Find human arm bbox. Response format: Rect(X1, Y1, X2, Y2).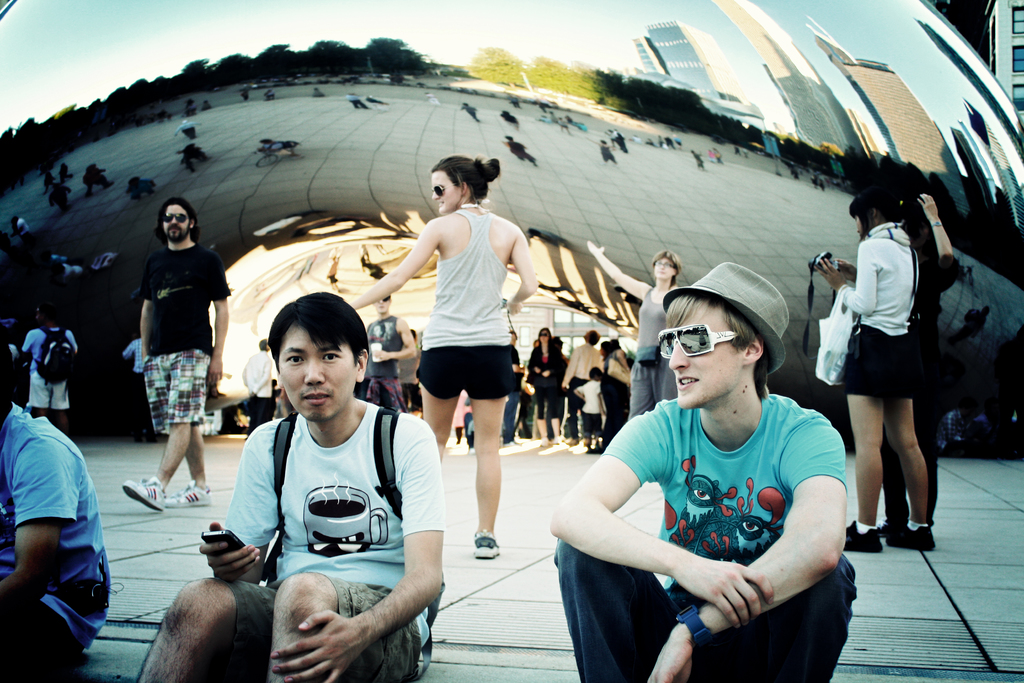
Rect(812, 240, 880, 315).
